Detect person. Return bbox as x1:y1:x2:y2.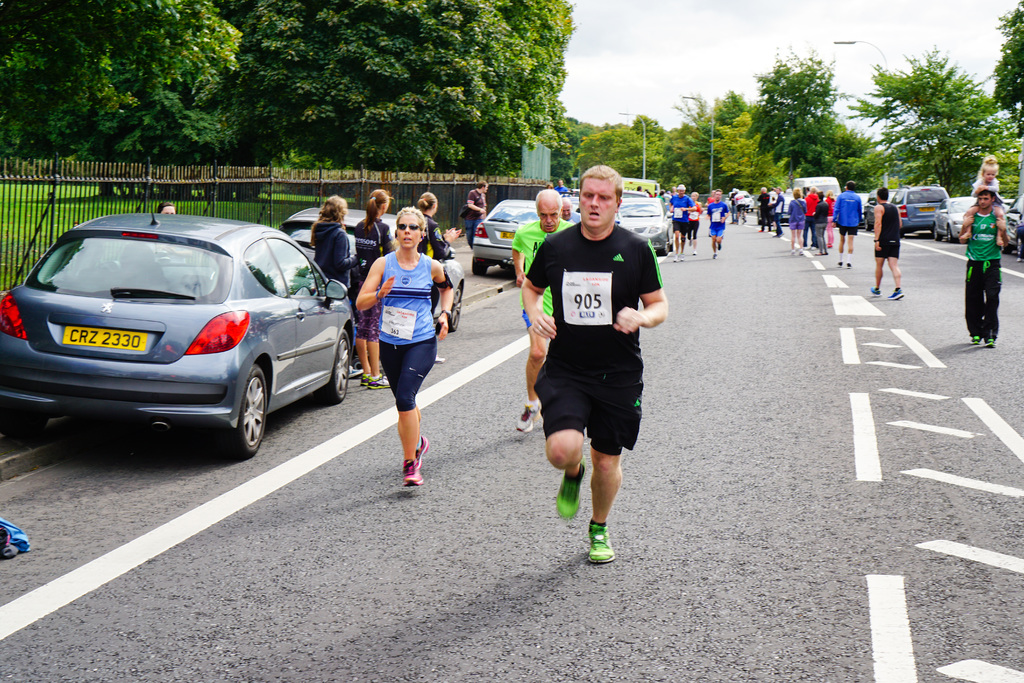
756:183:769:229.
